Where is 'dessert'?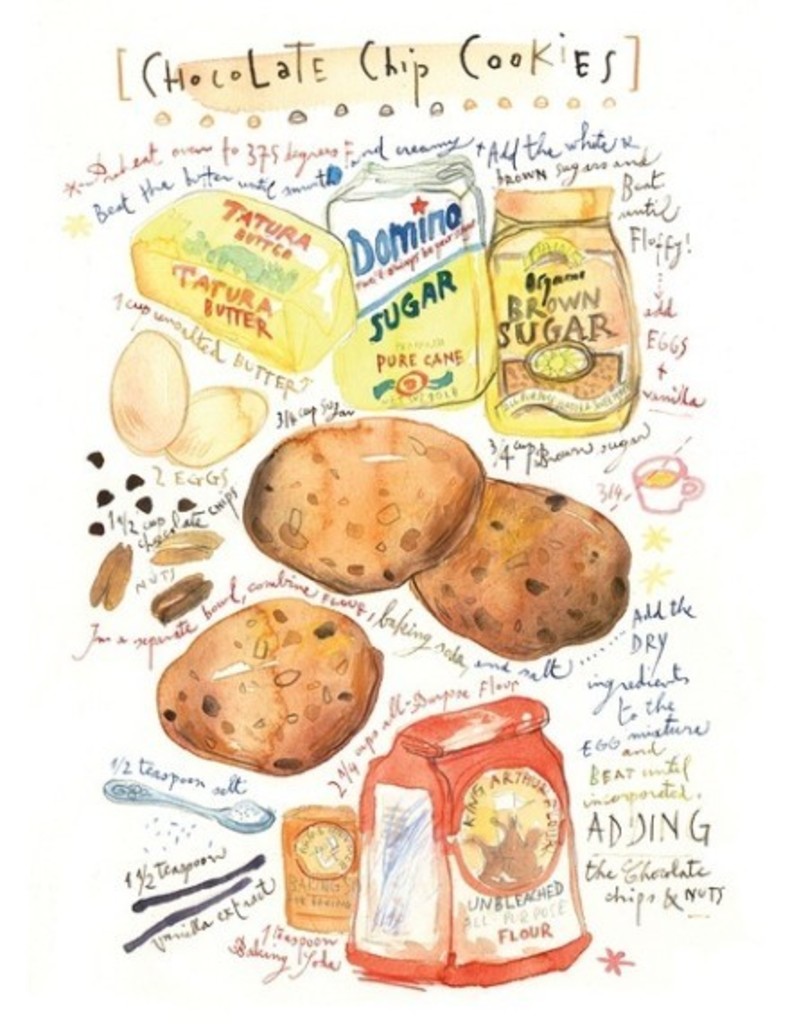
box=[174, 595, 397, 789].
